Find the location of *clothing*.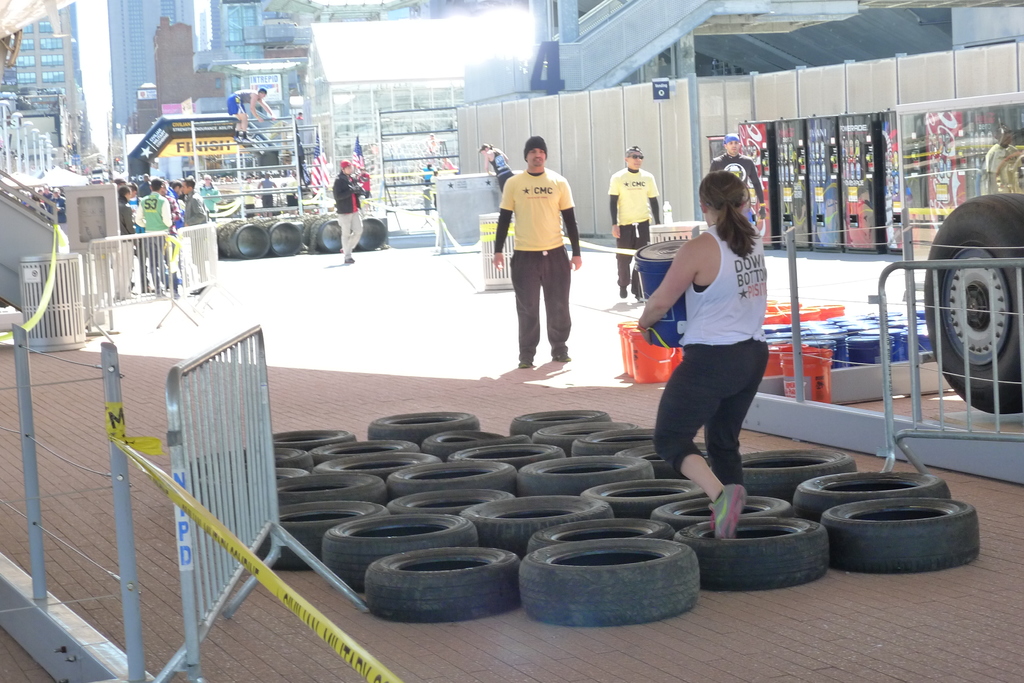
Location: x1=652, y1=223, x2=785, y2=481.
